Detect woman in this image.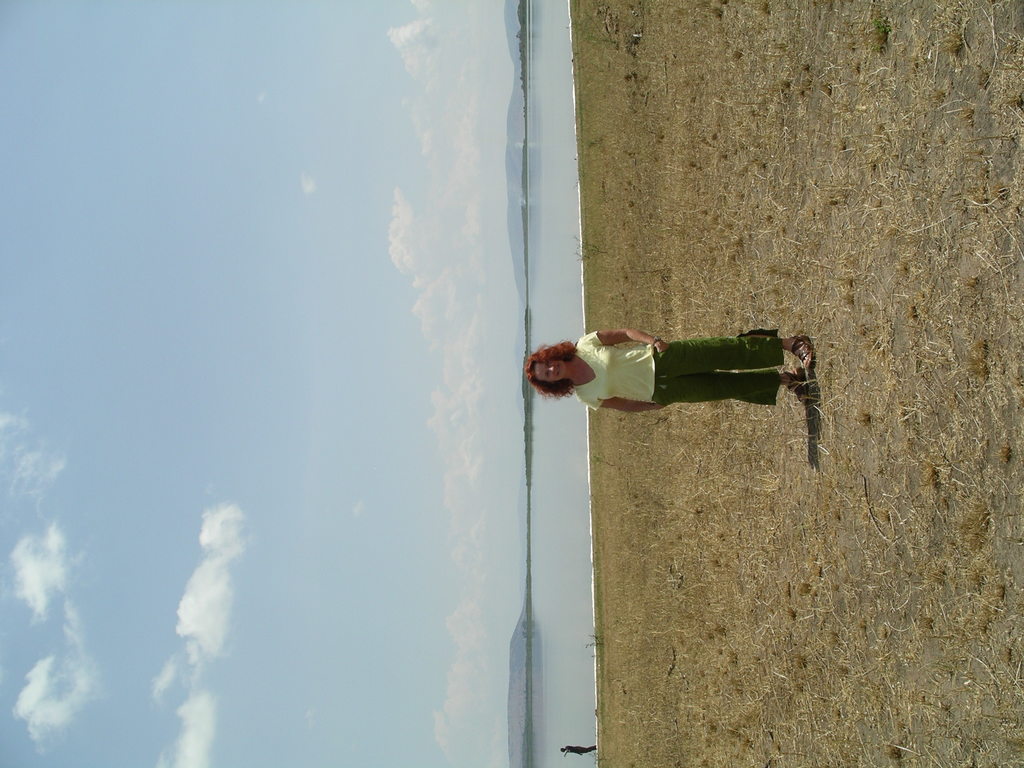
Detection: l=527, t=326, r=813, b=412.
